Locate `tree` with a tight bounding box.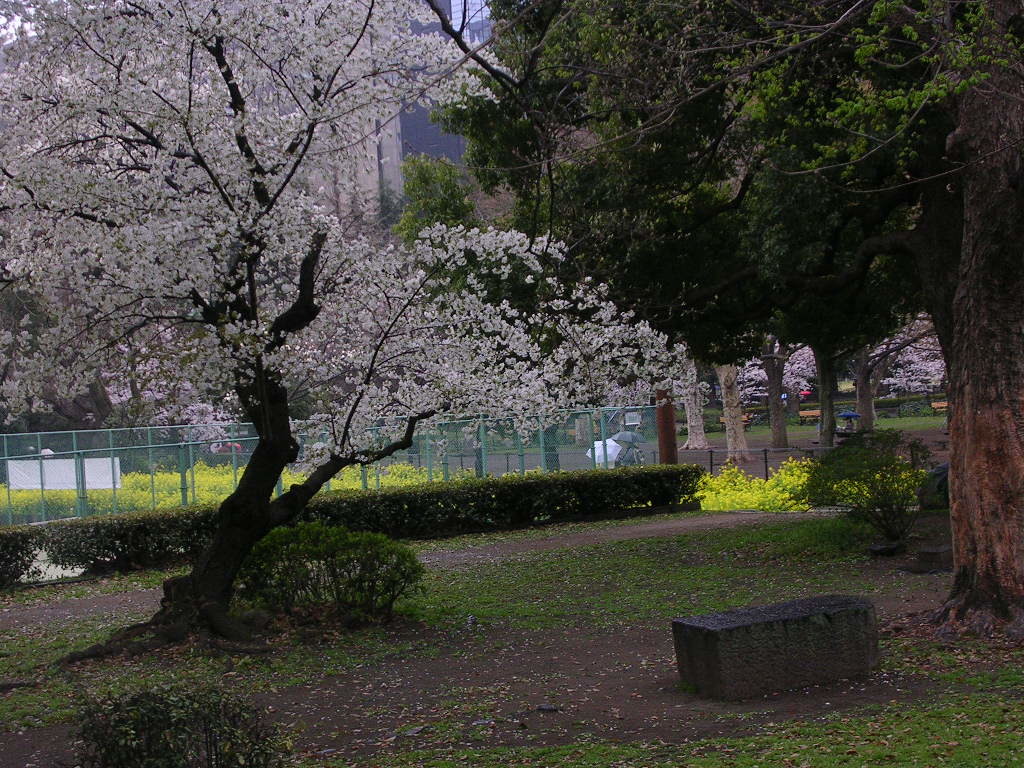
[left=0, top=0, right=689, bottom=638].
